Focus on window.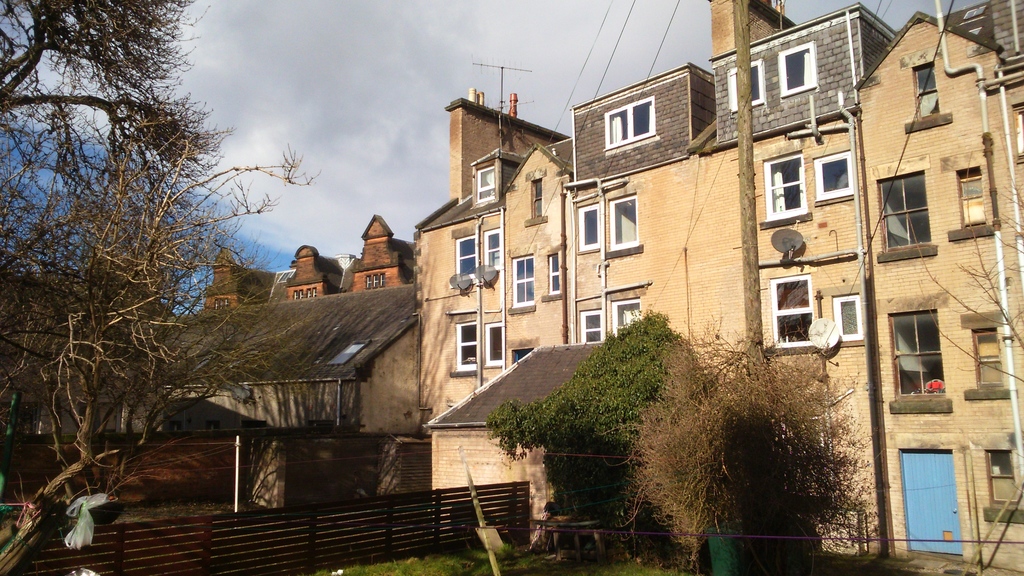
Focused at {"left": 603, "top": 96, "right": 653, "bottom": 147}.
